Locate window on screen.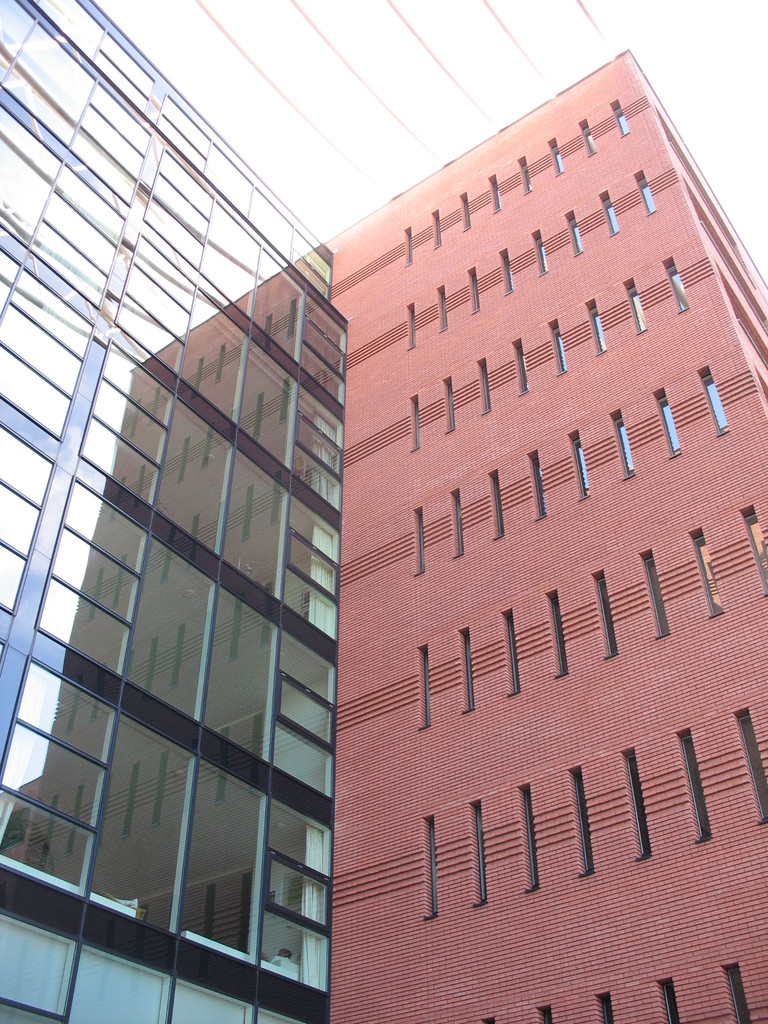
On screen at l=570, t=771, r=594, b=874.
